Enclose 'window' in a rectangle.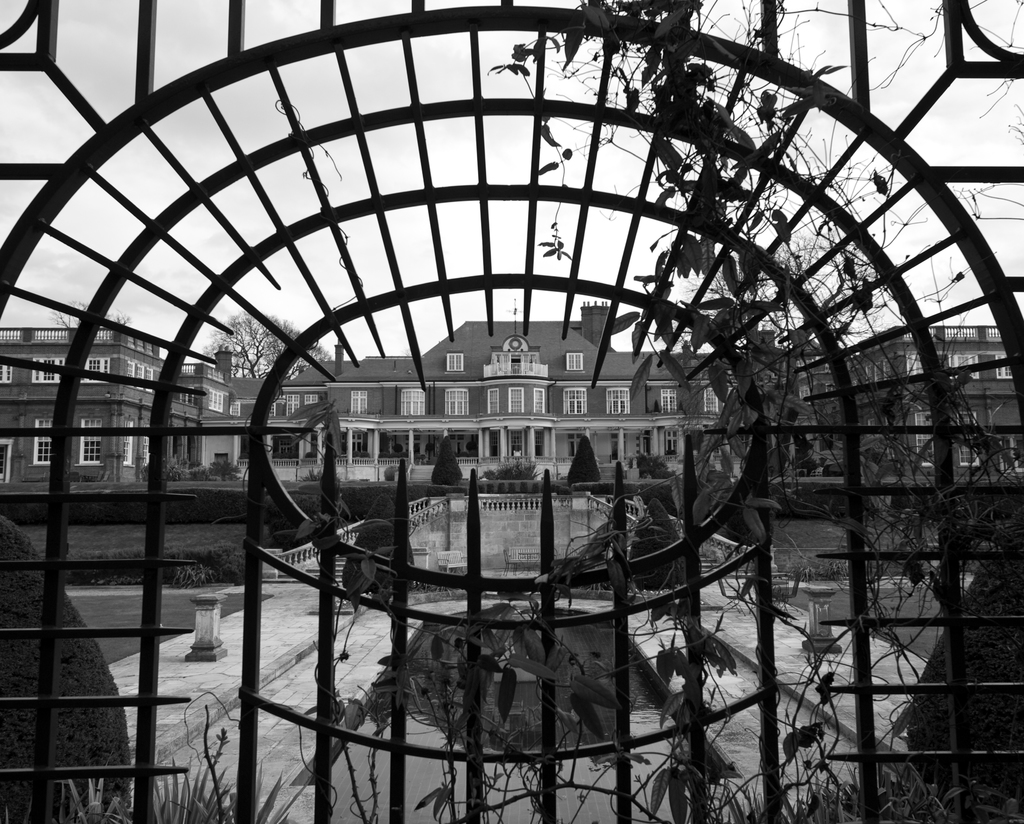
(x1=285, y1=394, x2=301, y2=416).
